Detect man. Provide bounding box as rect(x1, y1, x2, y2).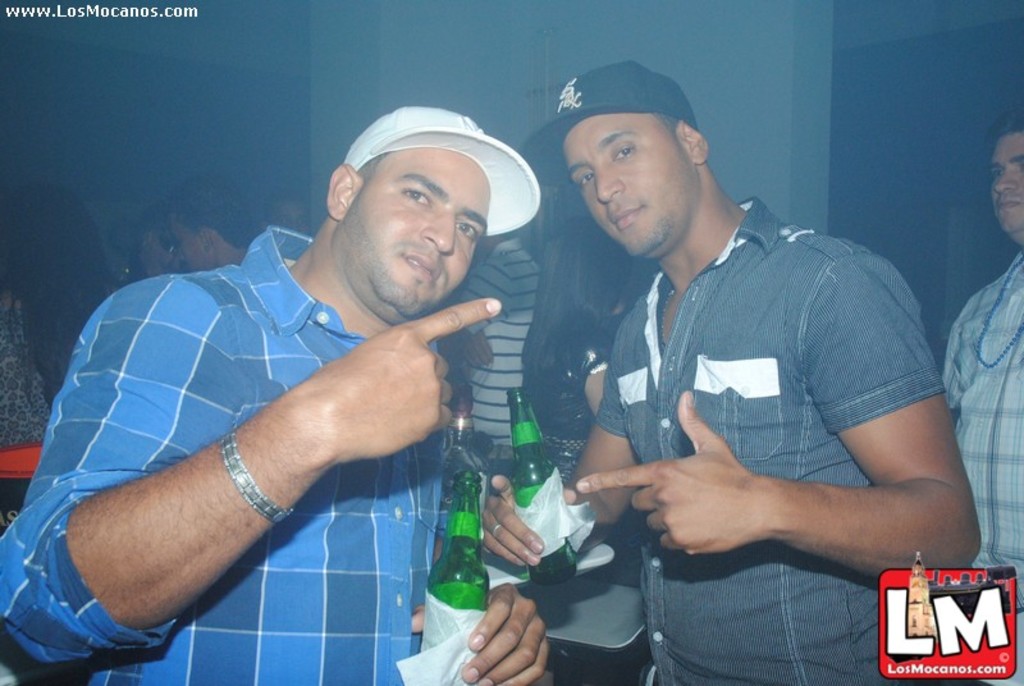
rect(937, 119, 1023, 685).
